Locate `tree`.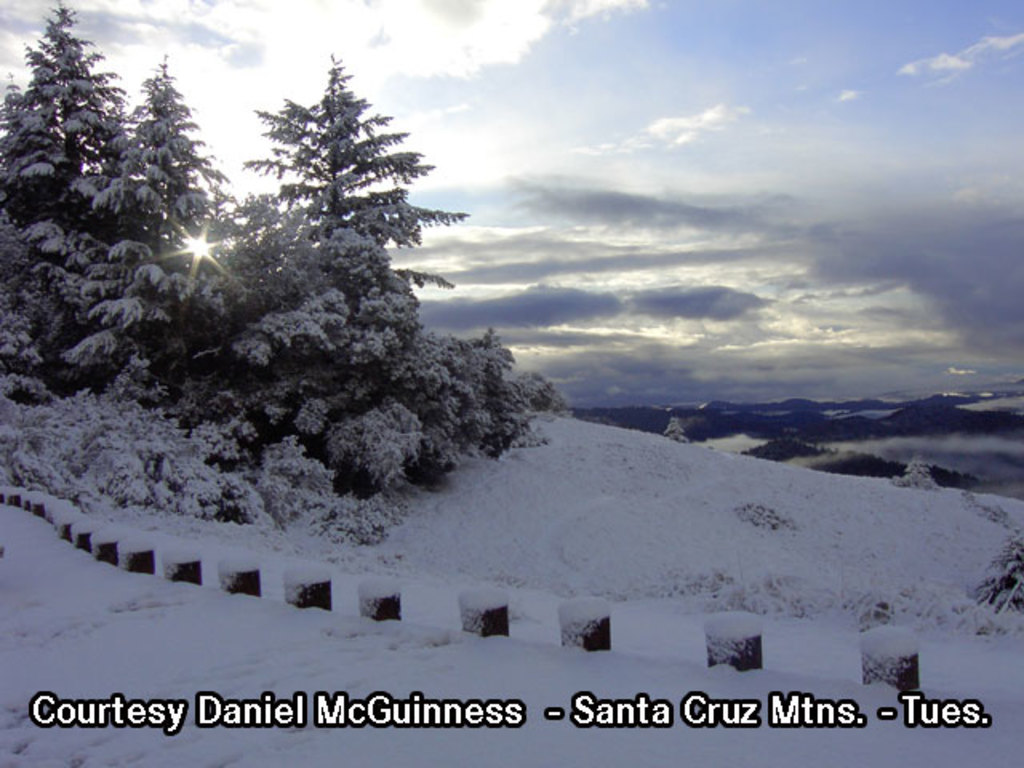
Bounding box: bbox=[64, 50, 232, 440].
